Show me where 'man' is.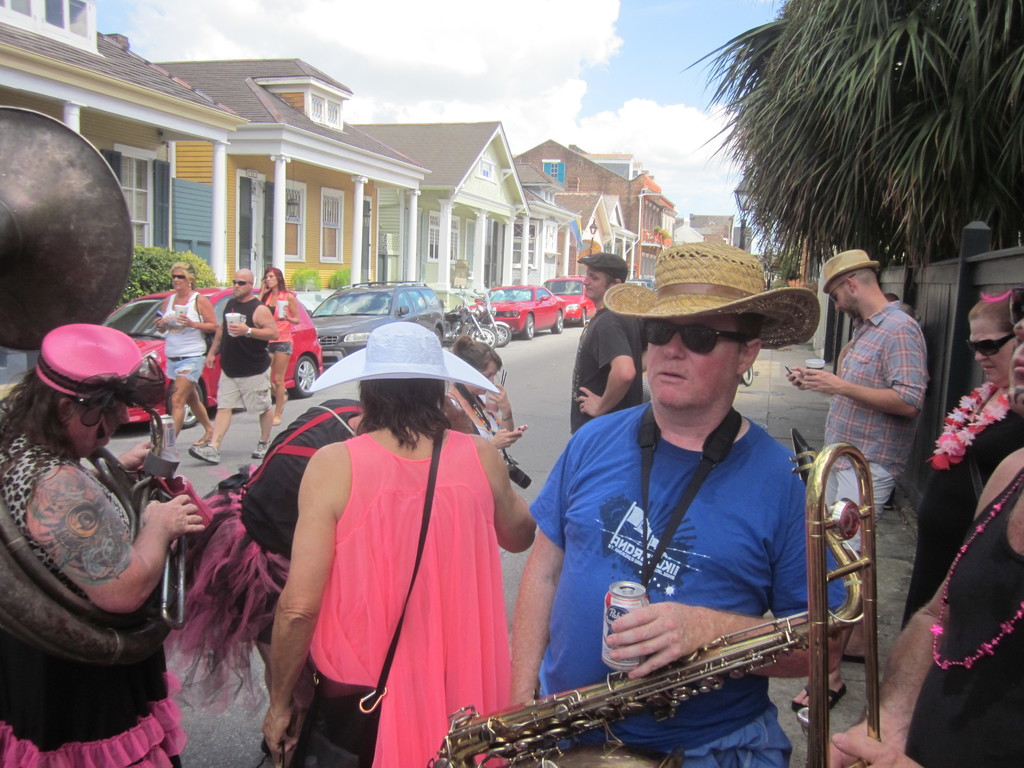
'man' is at (570,249,646,440).
